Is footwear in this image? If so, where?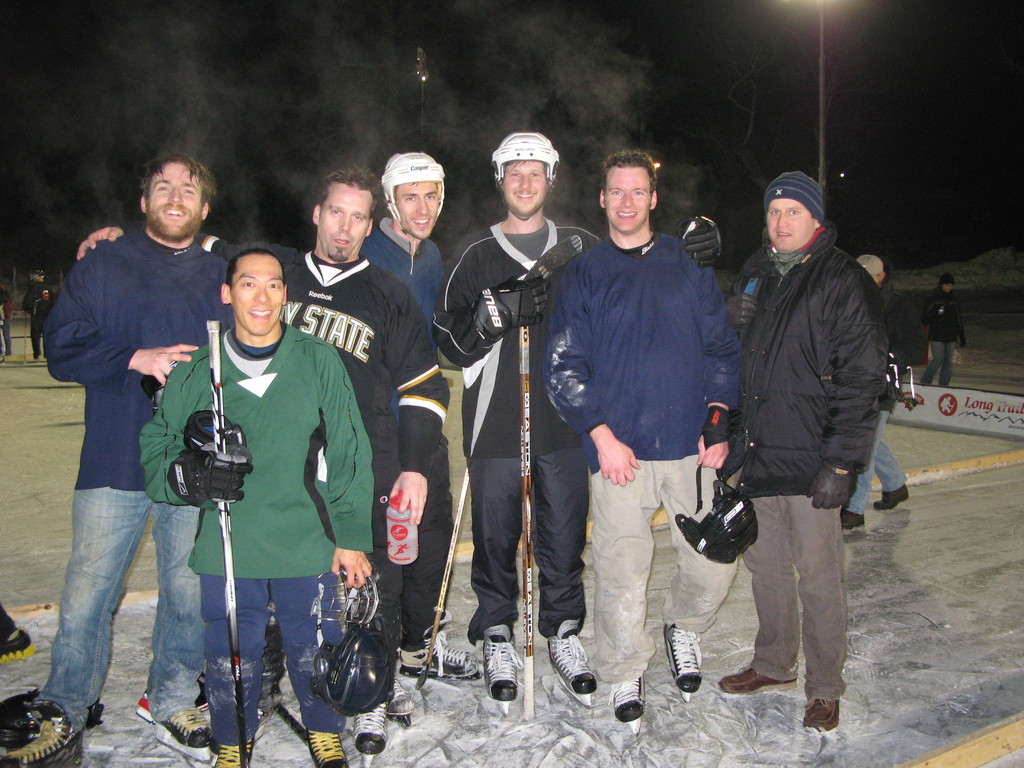
Yes, at <bbox>387, 679, 415, 720</bbox>.
